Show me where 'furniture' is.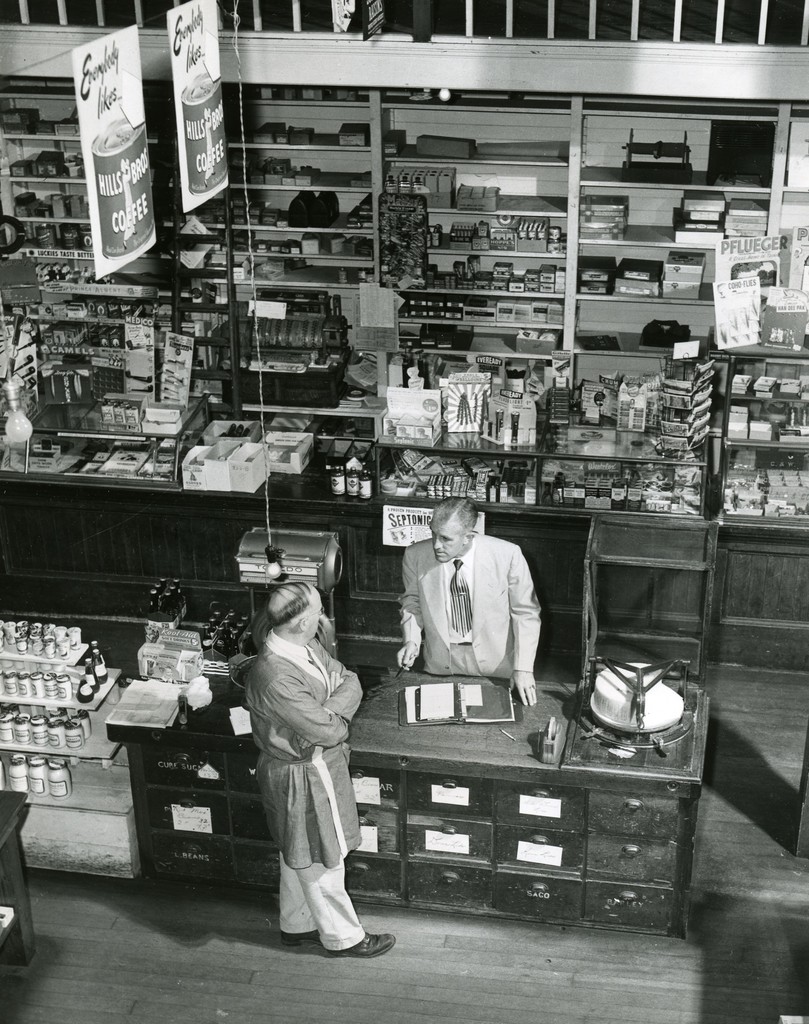
'furniture' is at 0,790,37,965.
